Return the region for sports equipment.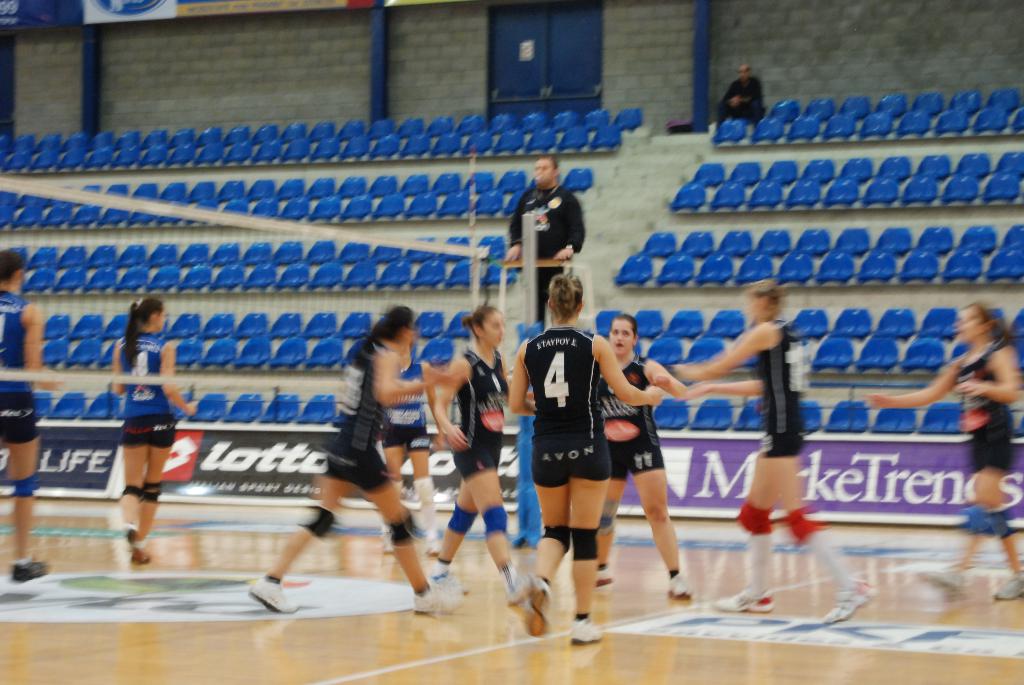
(296,505,341,544).
